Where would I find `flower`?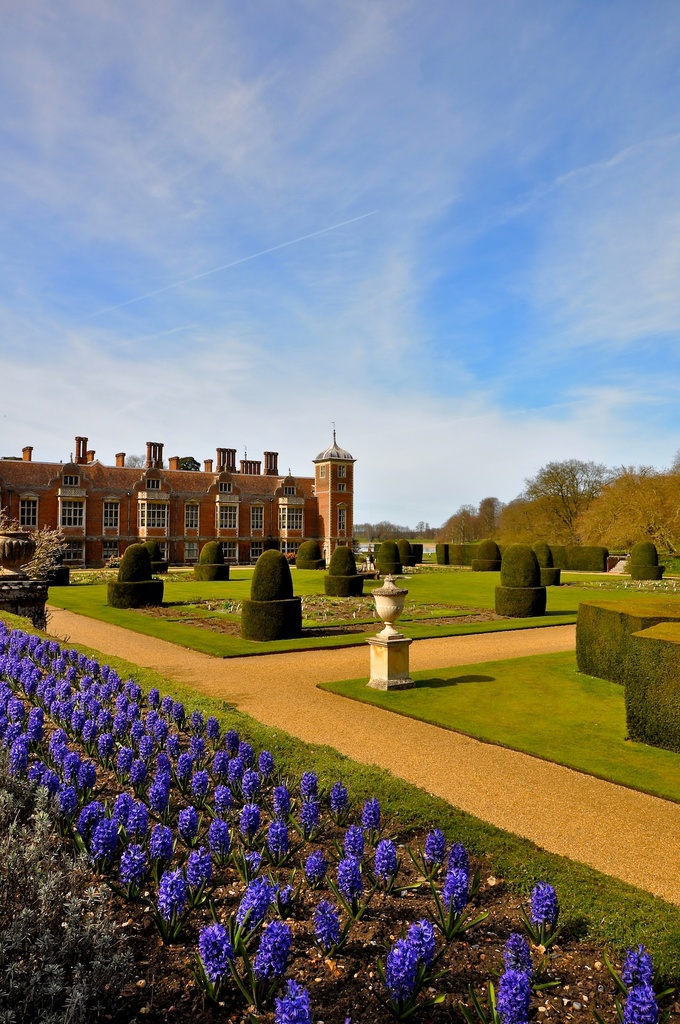
At l=268, t=783, r=297, b=815.
